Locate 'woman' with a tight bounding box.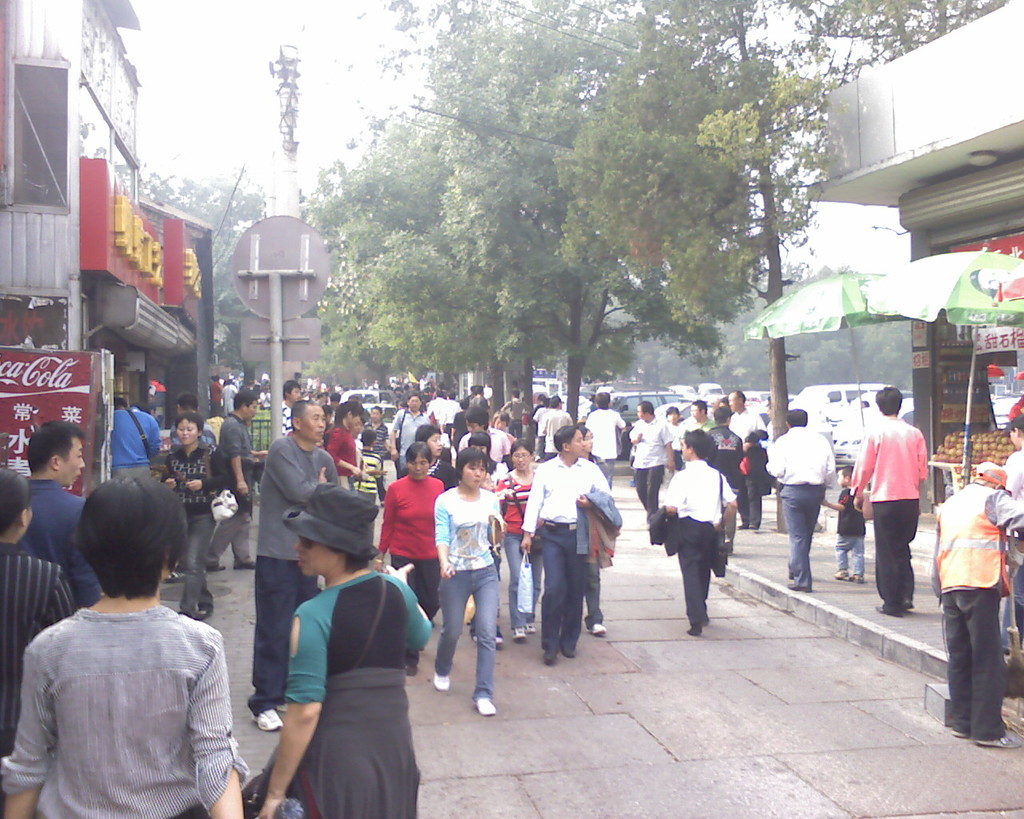
{"left": 0, "top": 465, "right": 76, "bottom": 776}.
